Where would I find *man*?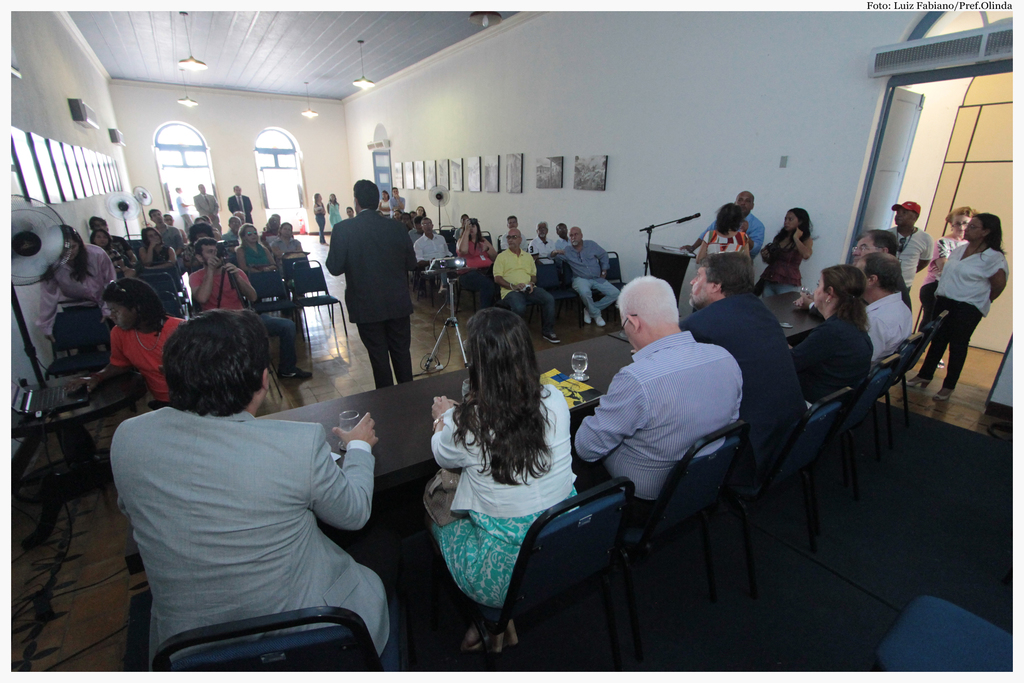
At 148,208,185,268.
